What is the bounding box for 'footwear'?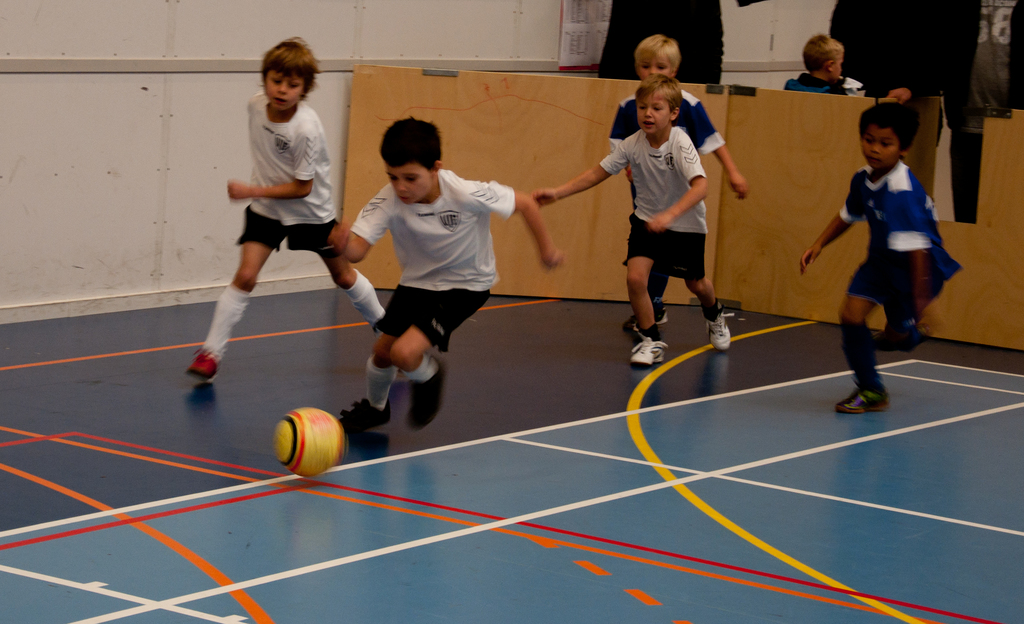
bbox=(182, 352, 228, 378).
